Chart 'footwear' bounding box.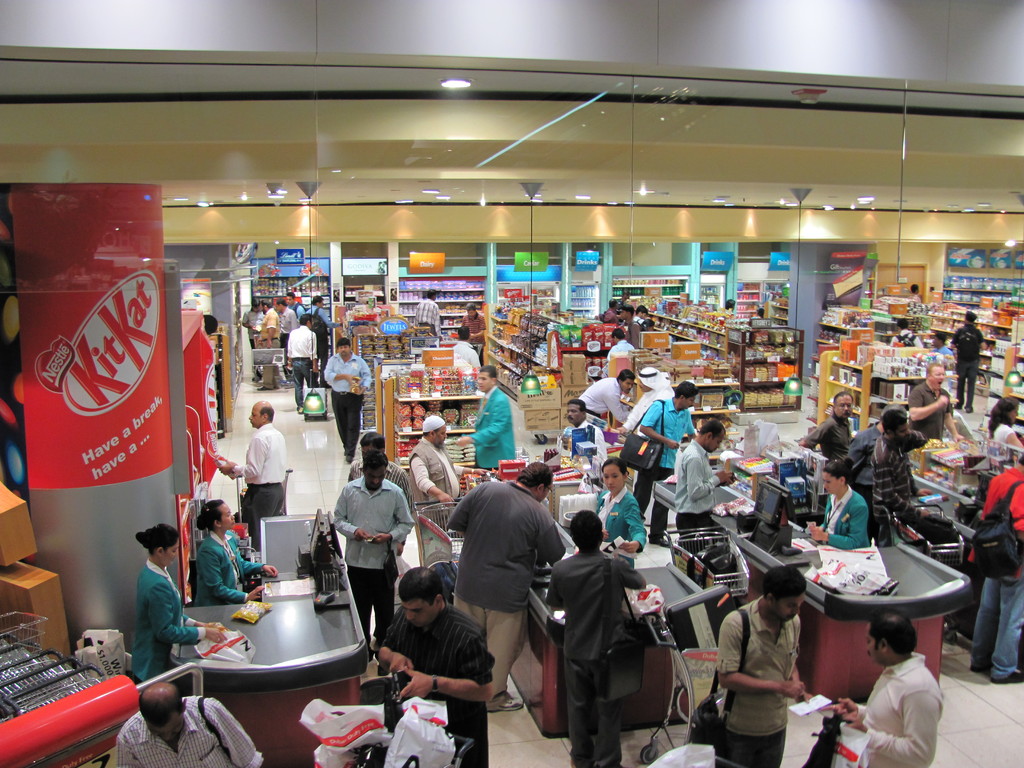
Charted: bbox=[492, 691, 524, 710].
